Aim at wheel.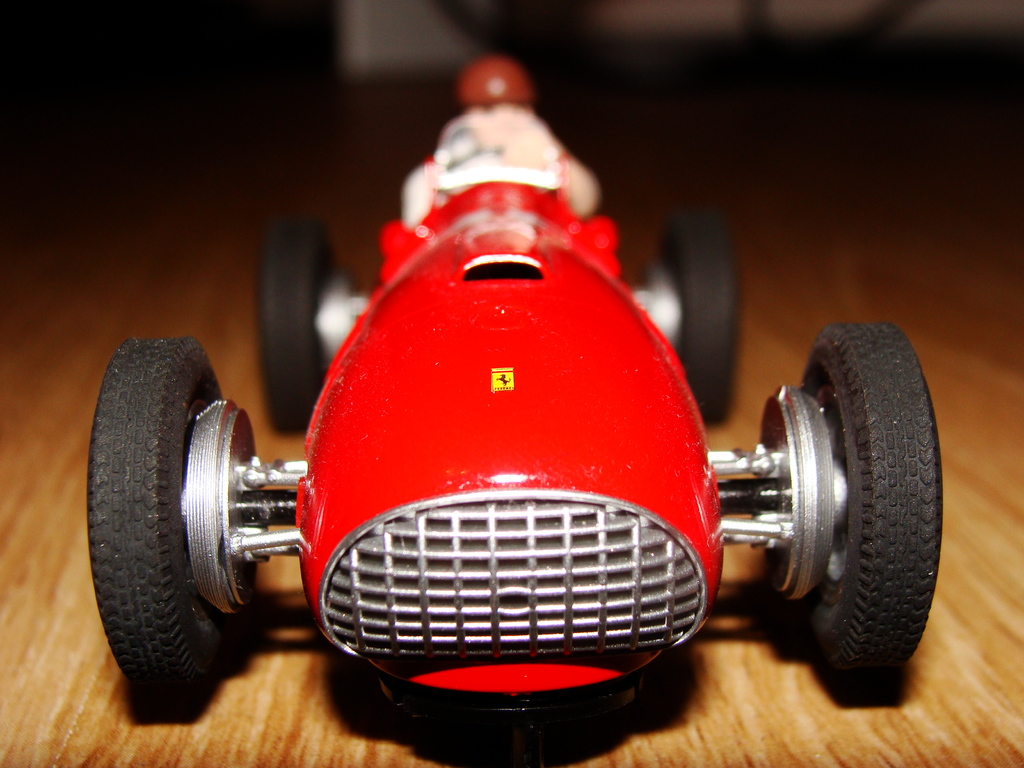
Aimed at x1=794 y1=322 x2=947 y2=678.
